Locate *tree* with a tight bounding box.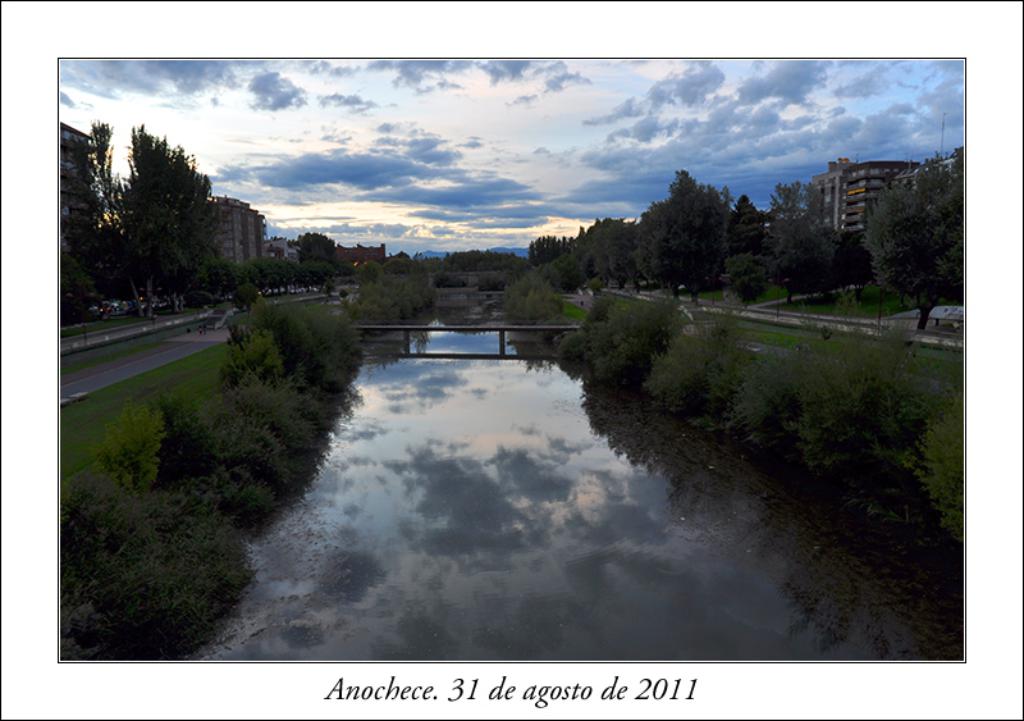
646/165/728/304.
